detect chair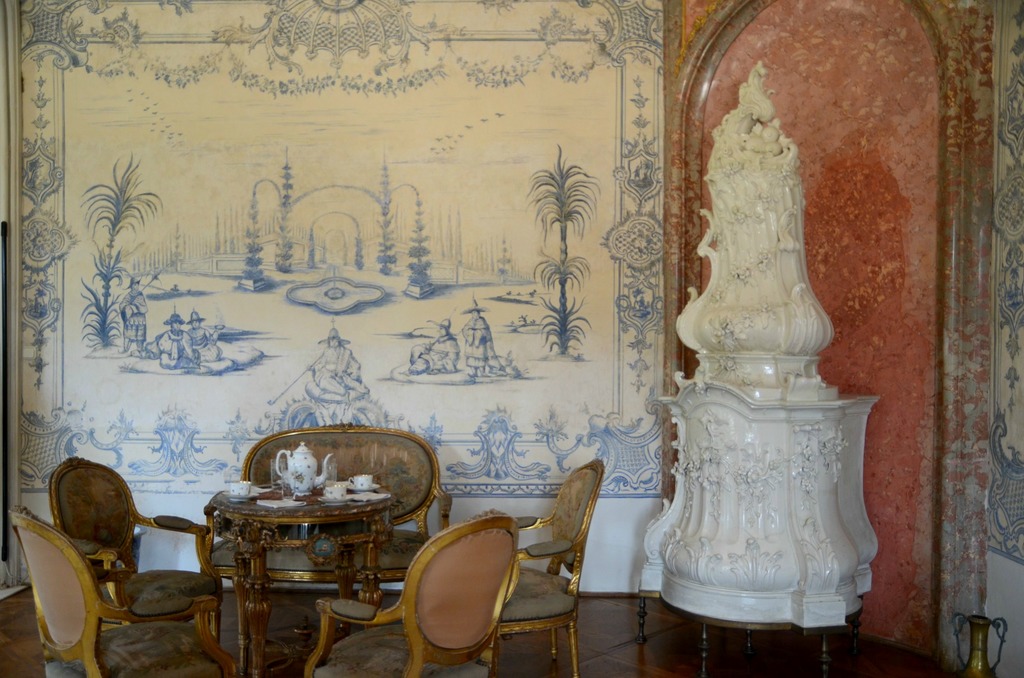
<box>195,426,476,642</box>
